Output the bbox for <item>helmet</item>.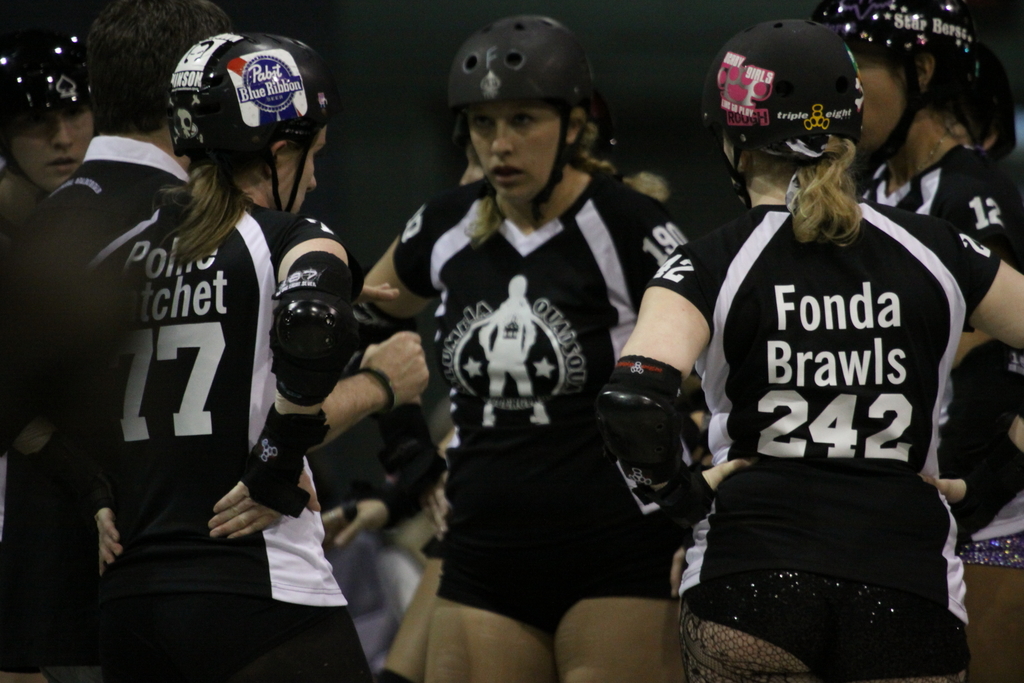
x1=700 y1=8 x2=861 y2=210.
